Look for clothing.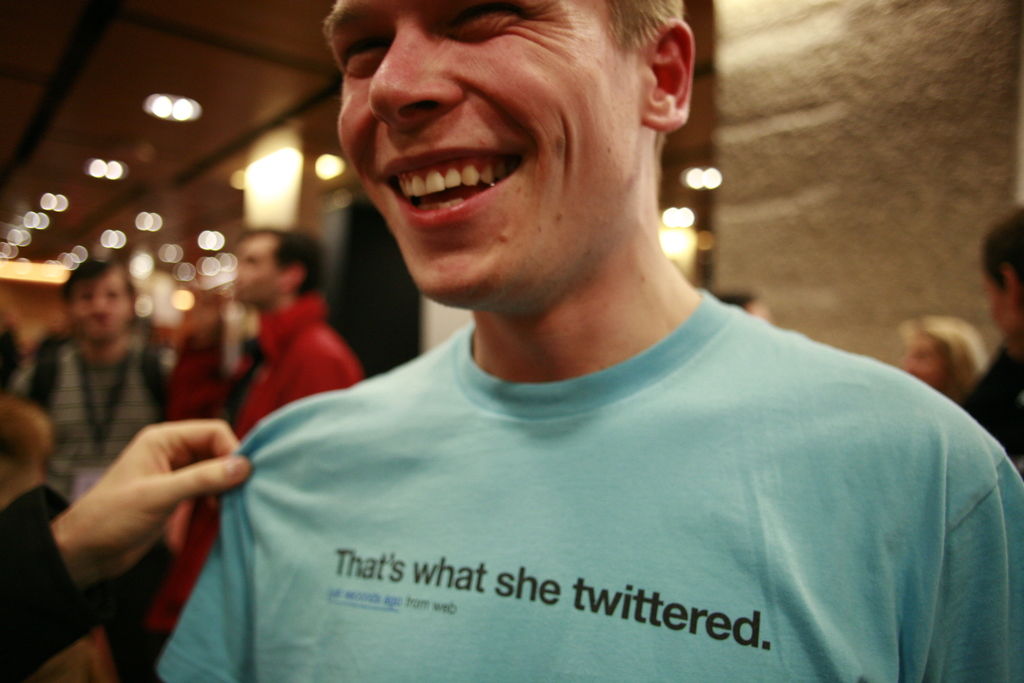
Found: rect(2, 486, 99, 682).
